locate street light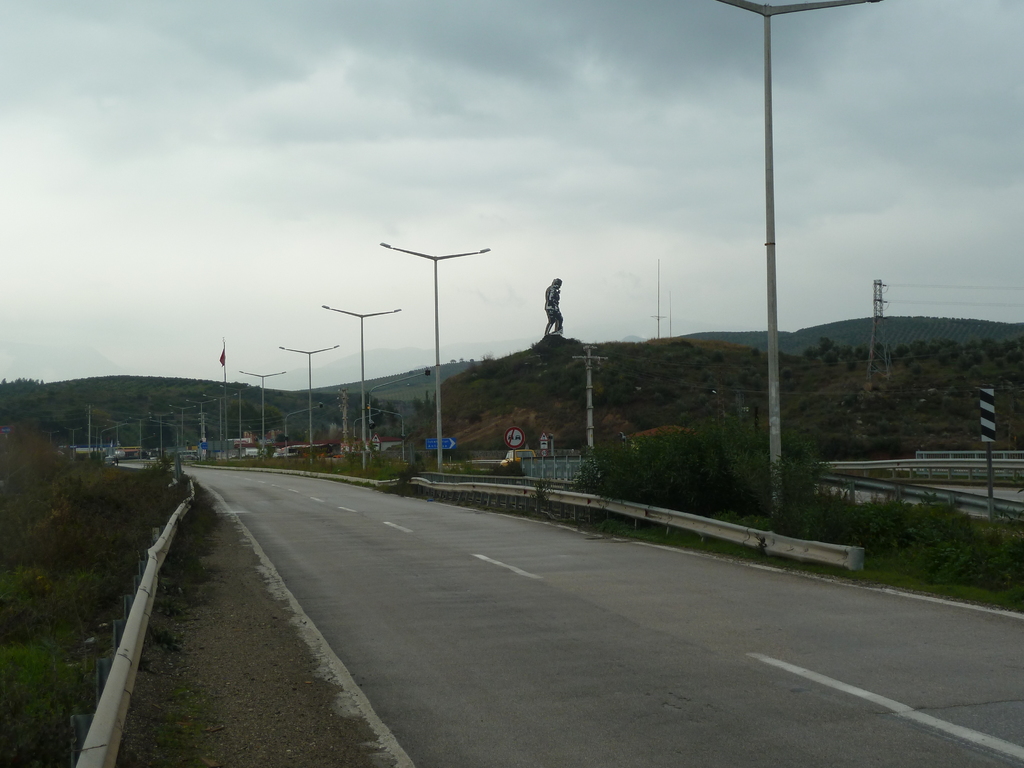
l=350, t=217, r=498, b=451
